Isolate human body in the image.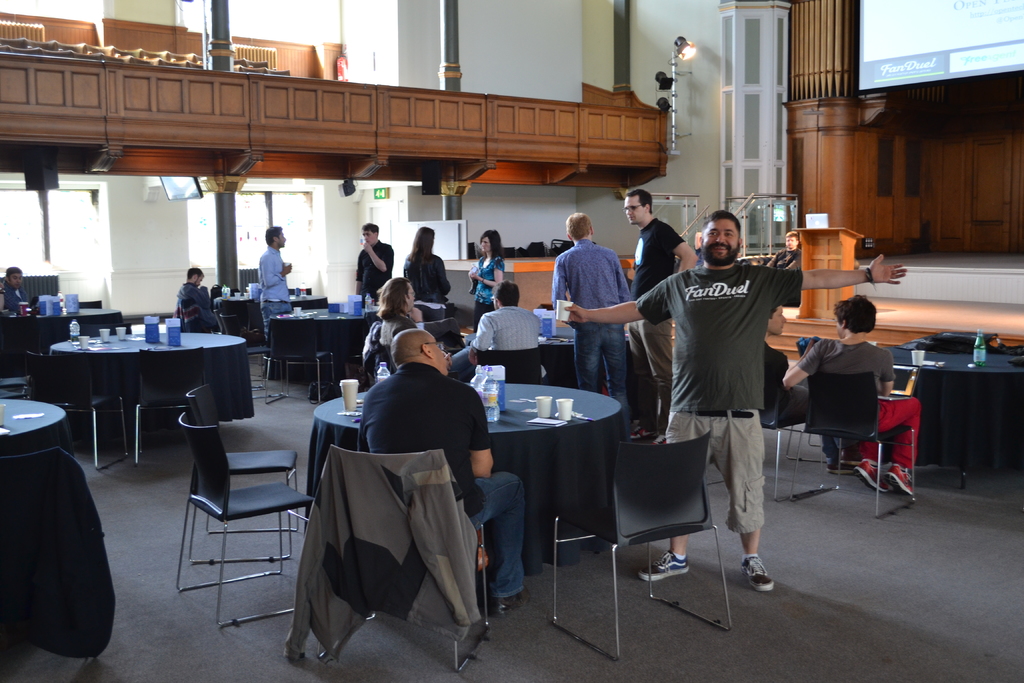
Isolated region: {"x1": 566, "y1": 210, "x2": 908, "y2": 592}.
